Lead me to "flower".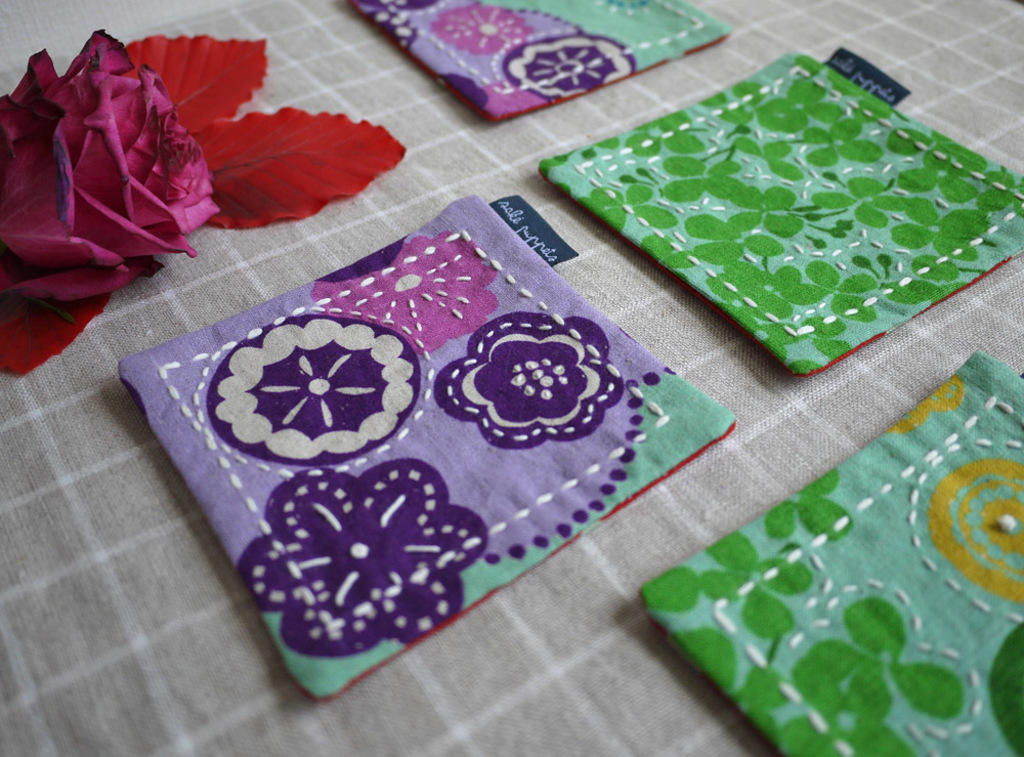
Lead to select_region(0, 25, 312, 326).
